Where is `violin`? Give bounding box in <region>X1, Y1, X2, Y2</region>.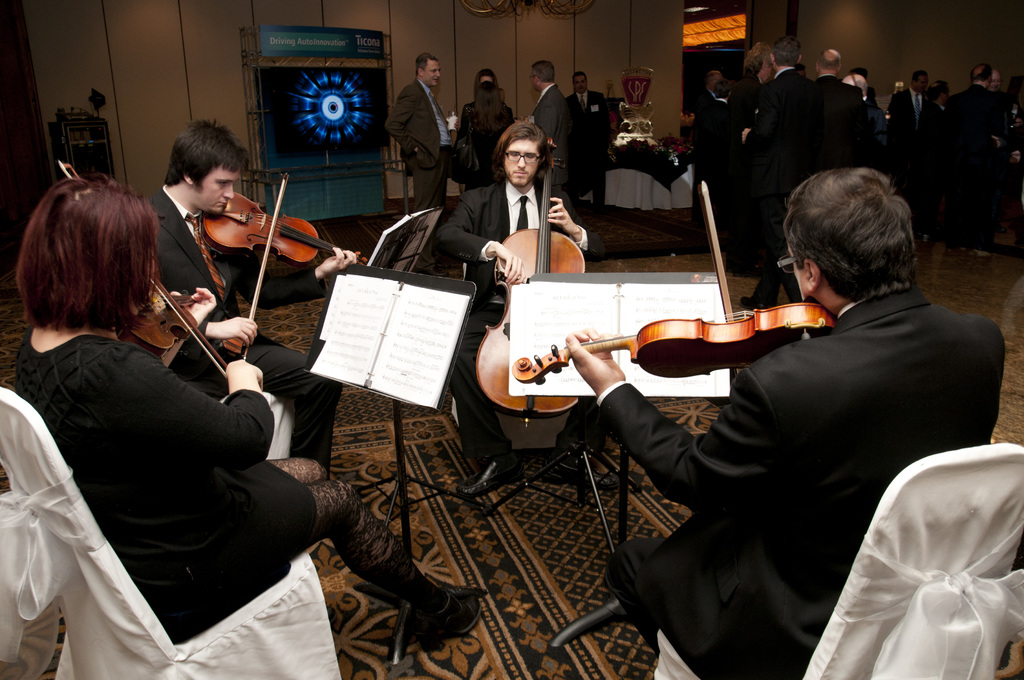
<region>198, 168, 371, 360</region>.
